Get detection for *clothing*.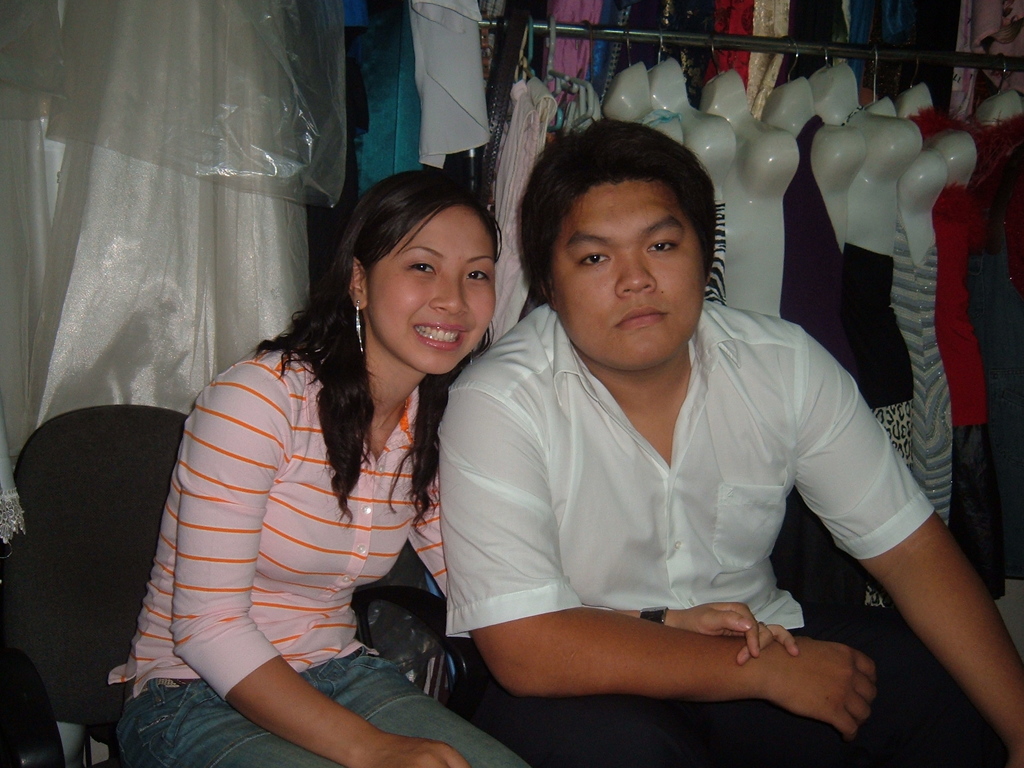
Detection: <box>497,0,1023,109</box>.
